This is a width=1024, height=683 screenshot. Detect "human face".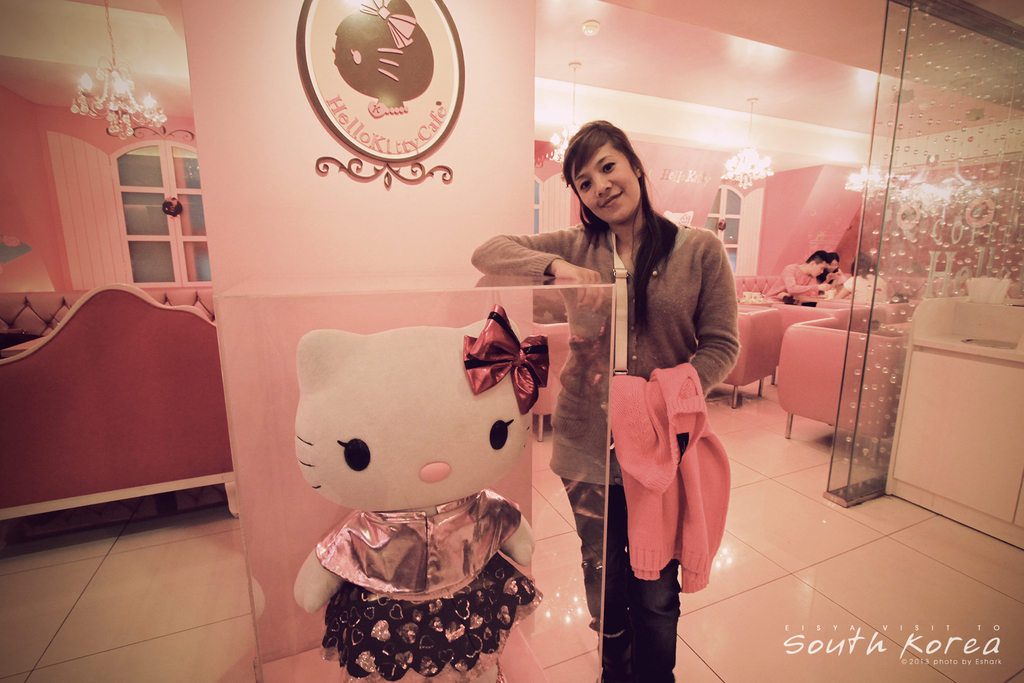
[572, 135, 643, 225].
